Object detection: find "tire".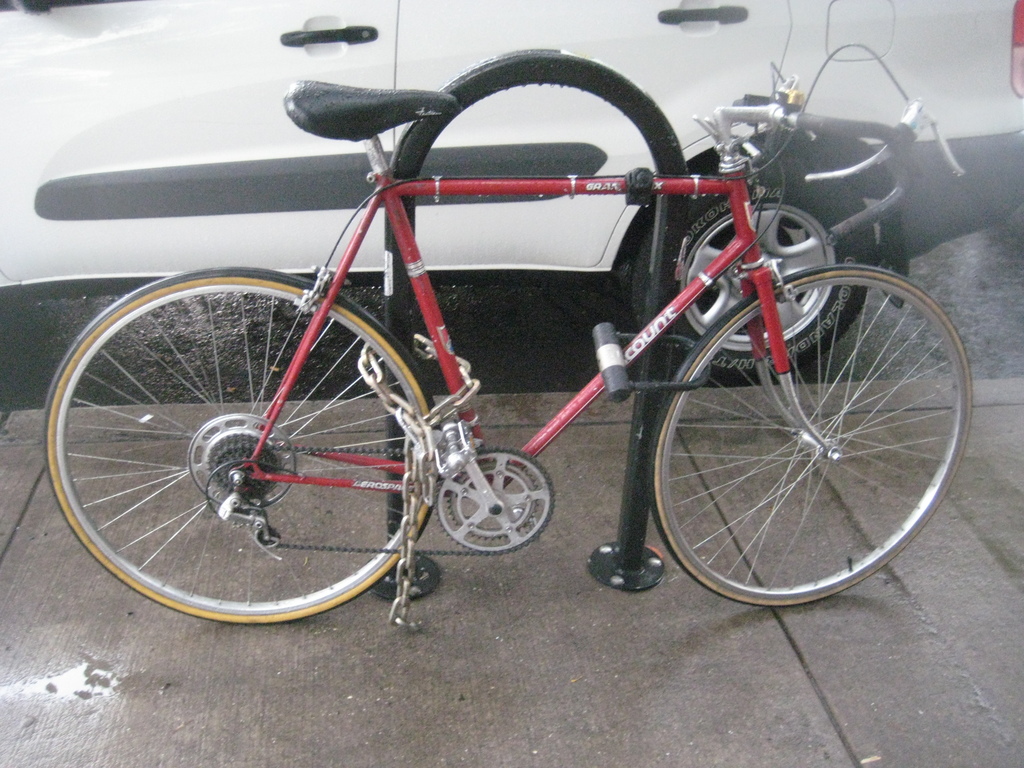
box(648, 263, 972, 607).
